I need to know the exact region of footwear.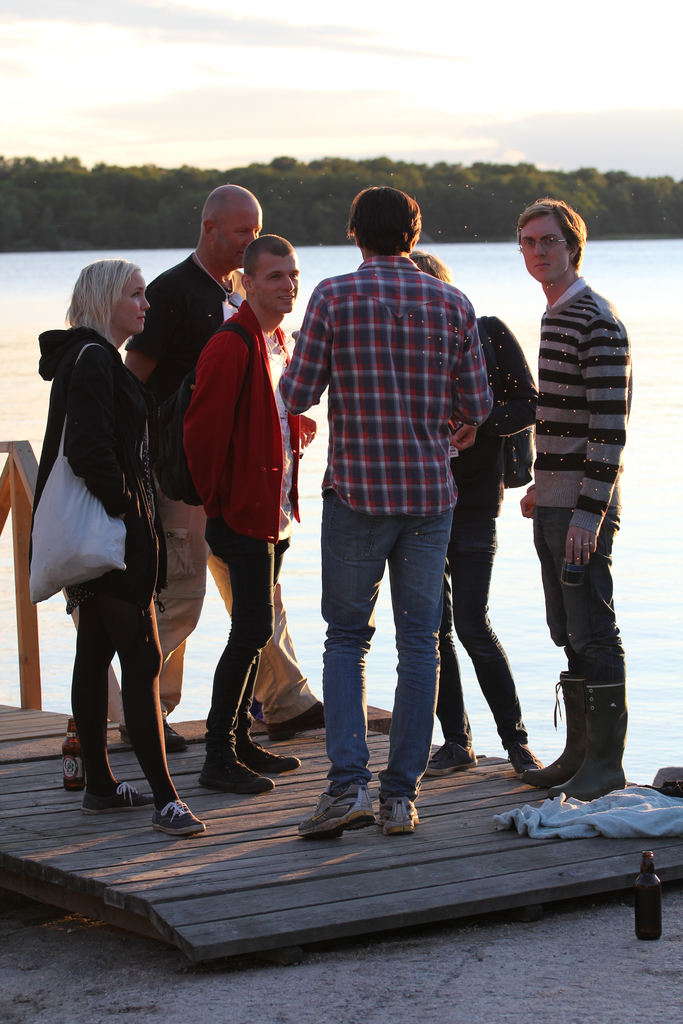
Region: [x1=245, y1=732, x2=308, y2=774].
